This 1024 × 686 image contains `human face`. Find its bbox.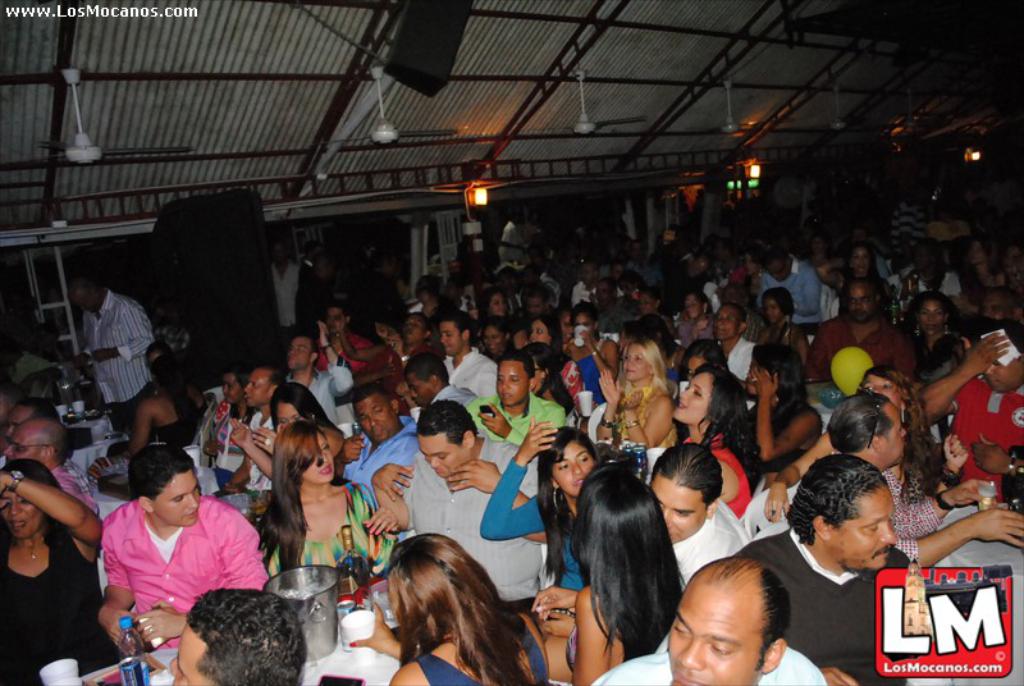
select_region(549, 440, 599, 497).
